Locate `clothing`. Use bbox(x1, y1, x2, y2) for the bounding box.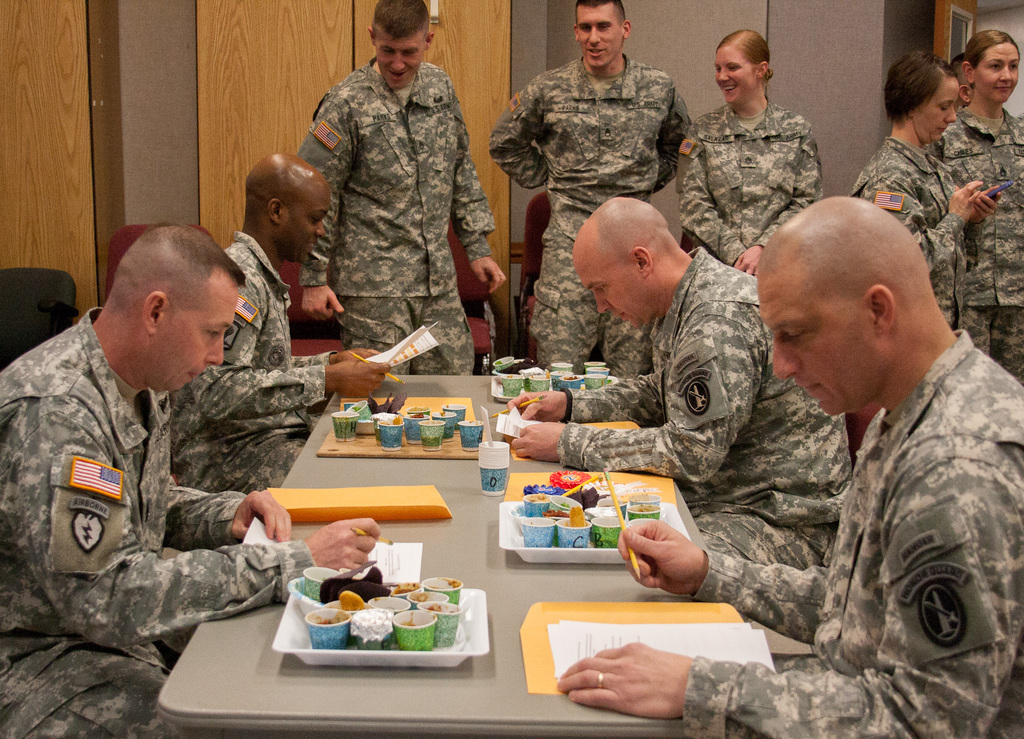
bbox(159, 233, 330, 497).
